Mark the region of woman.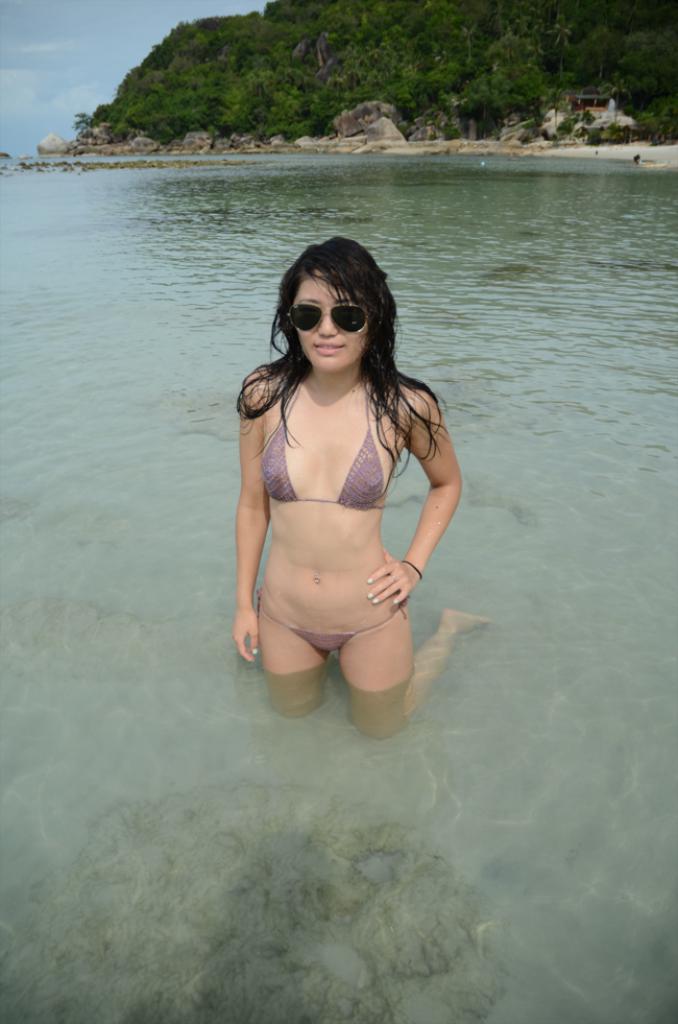
Region: box=[221, 203, 469, 765].
